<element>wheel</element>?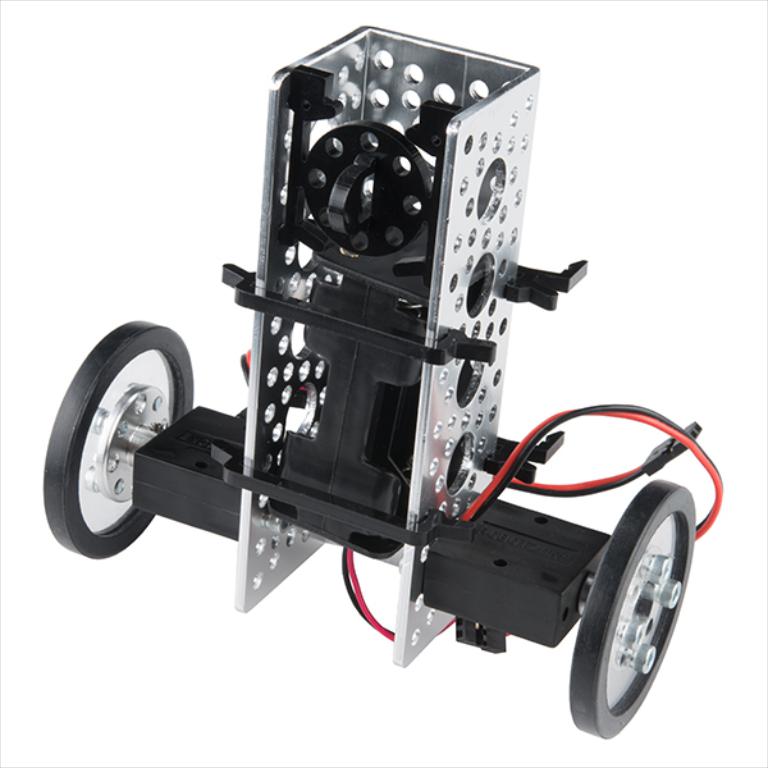
x1=567 y1=481 x2=703 y2=741
